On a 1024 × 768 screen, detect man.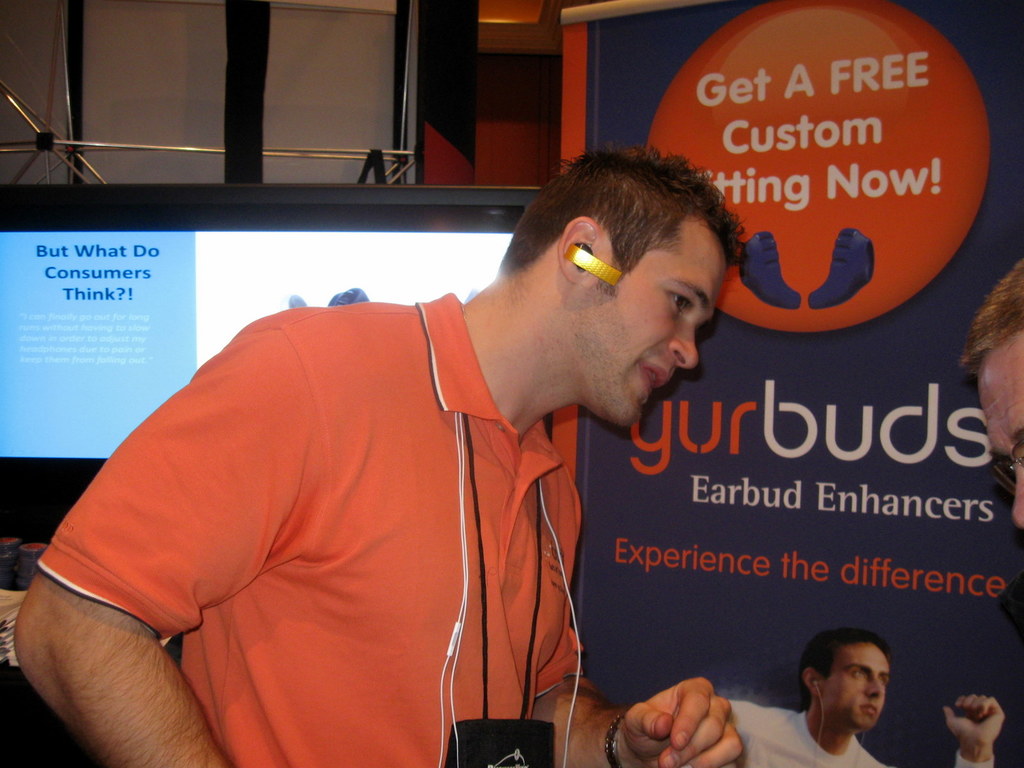
l=735, t=631, r=1006, b=767.
